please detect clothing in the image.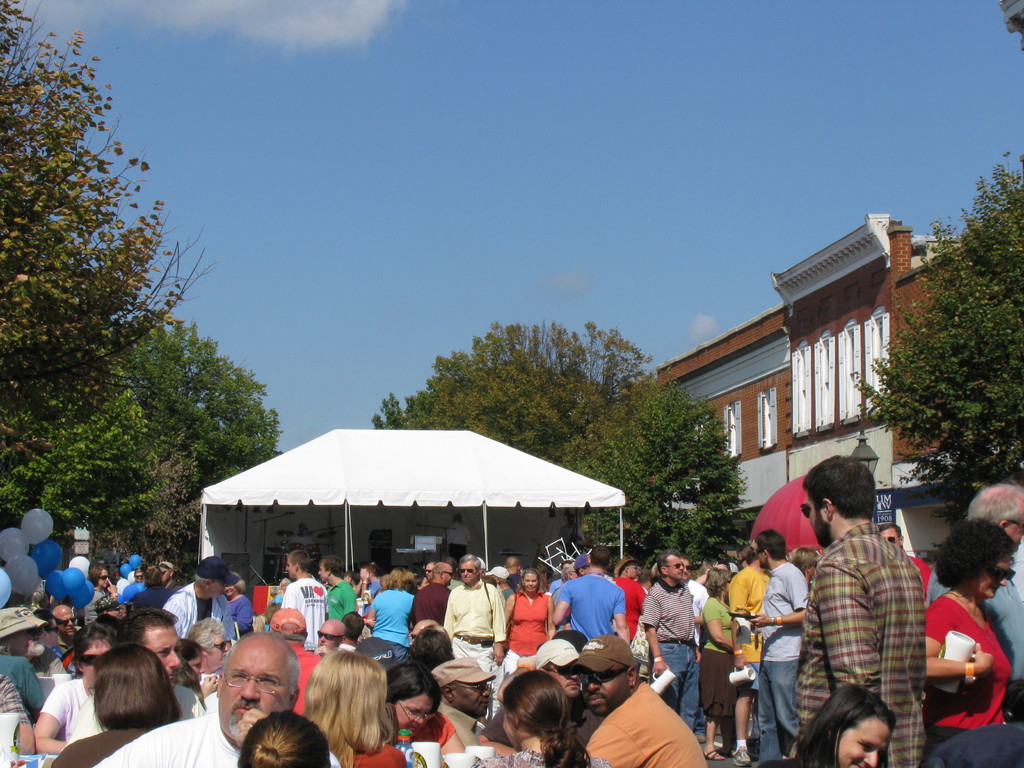
left=91, top=460, right=618, bottom=767.
